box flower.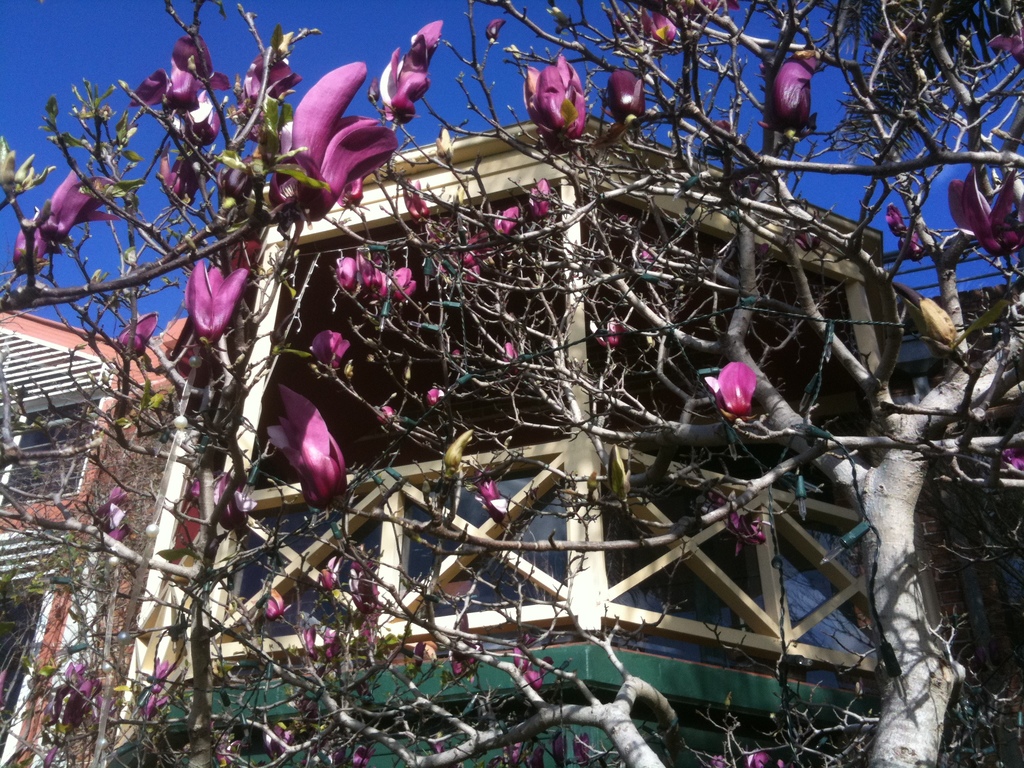
(left=266, top=382, right=355, bottom=512).
